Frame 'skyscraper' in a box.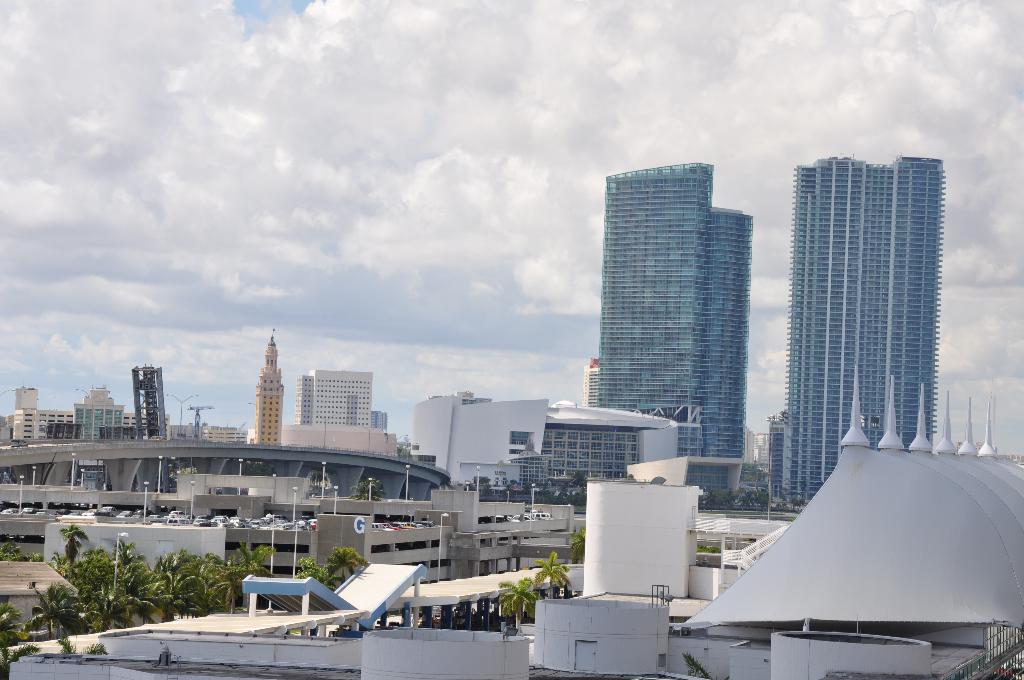
598, 161, 753, 478.
